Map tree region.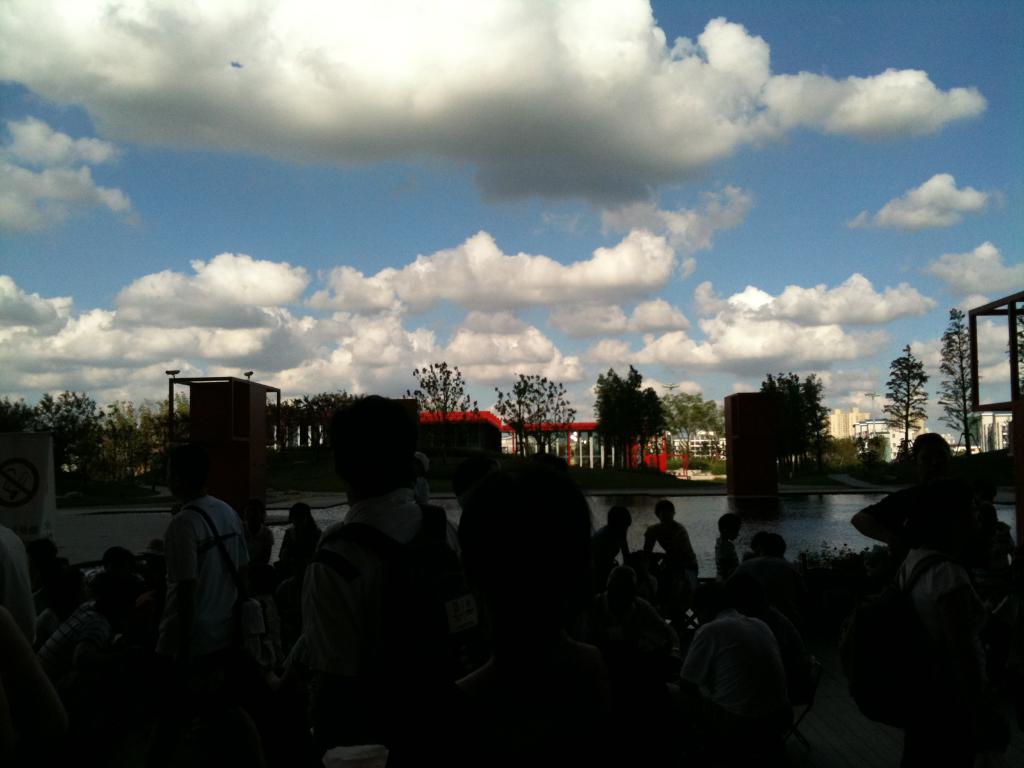
Mapped to [x1=882, y1=340, x2=928, y2=458].
